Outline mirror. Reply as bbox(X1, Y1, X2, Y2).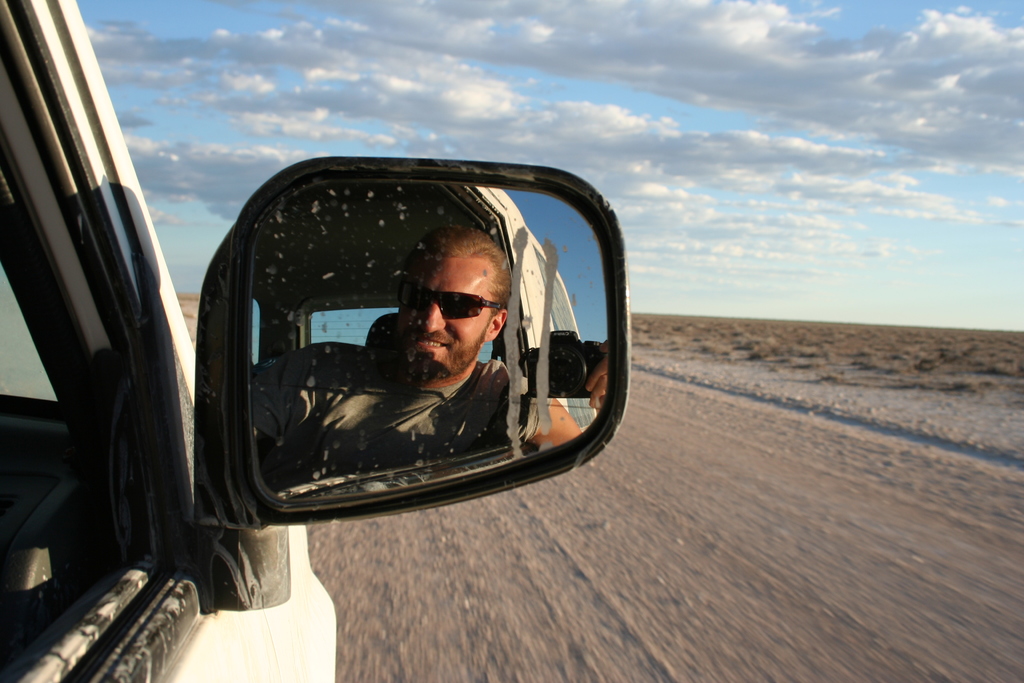
bbox(252, 181, 608, 506).
